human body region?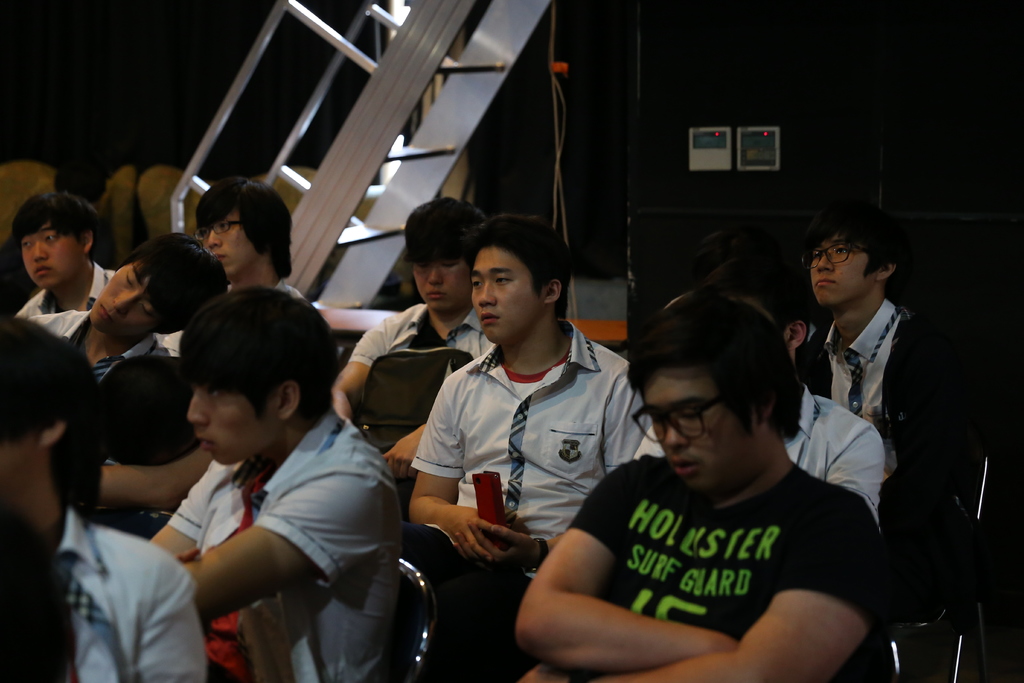
box=[141, 413, 397, 682]
